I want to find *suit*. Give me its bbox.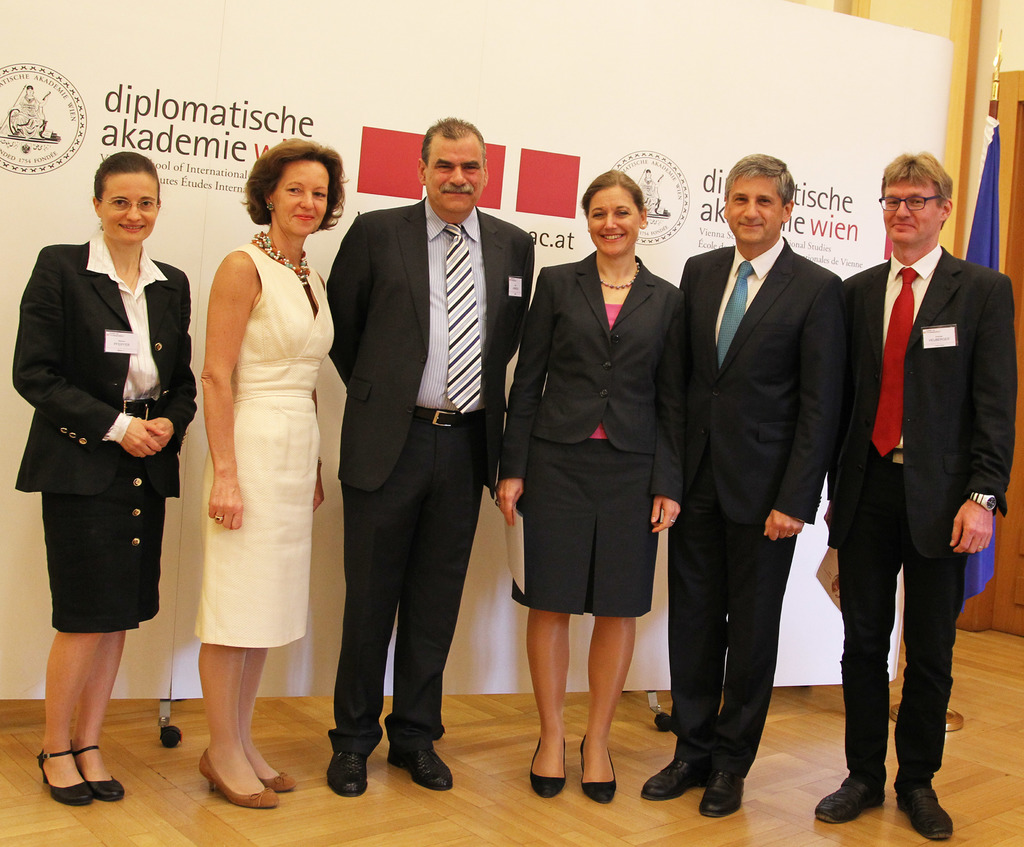
[845,150,1004,819].
